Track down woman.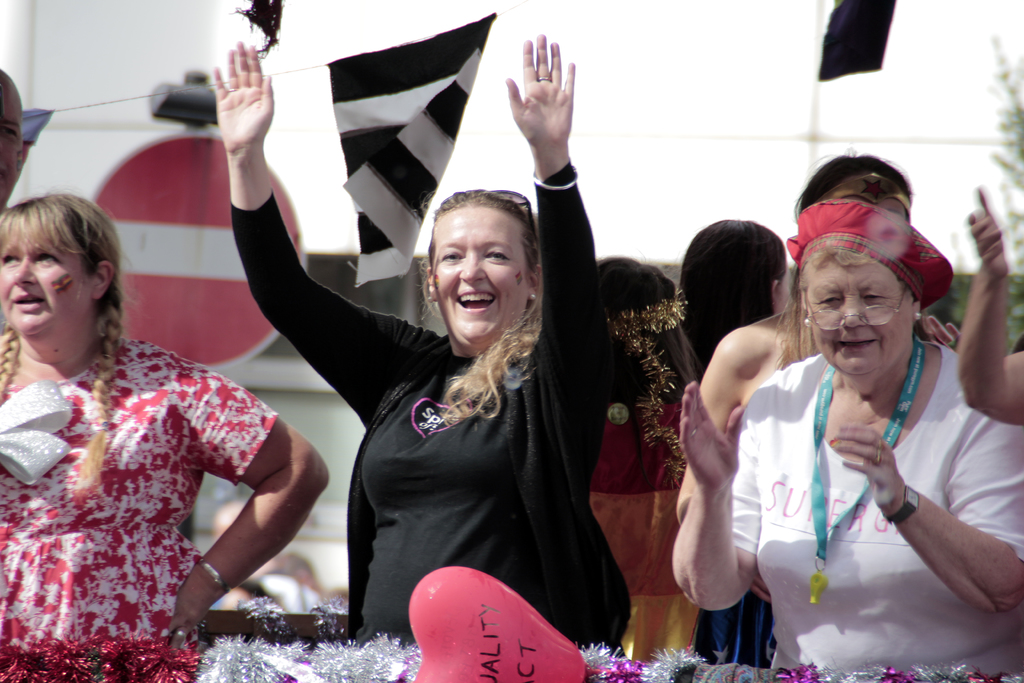
Tracked to 591, 253, 708, 672.
